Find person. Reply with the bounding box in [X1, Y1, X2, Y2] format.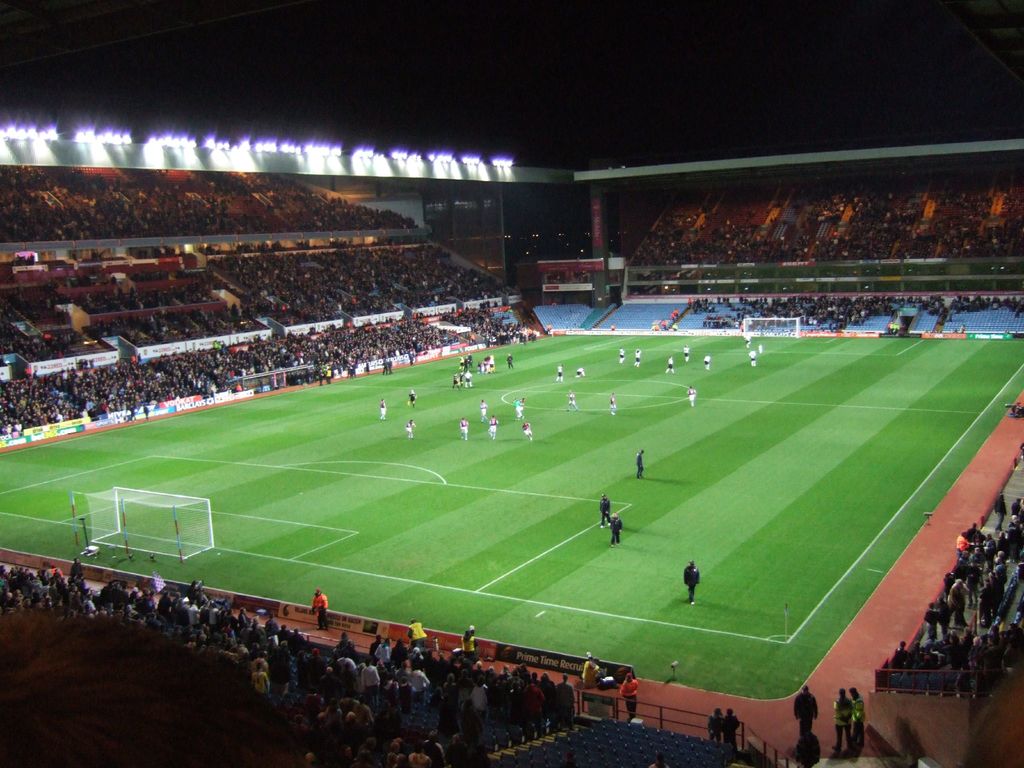
[246, 657, 269, 696].
